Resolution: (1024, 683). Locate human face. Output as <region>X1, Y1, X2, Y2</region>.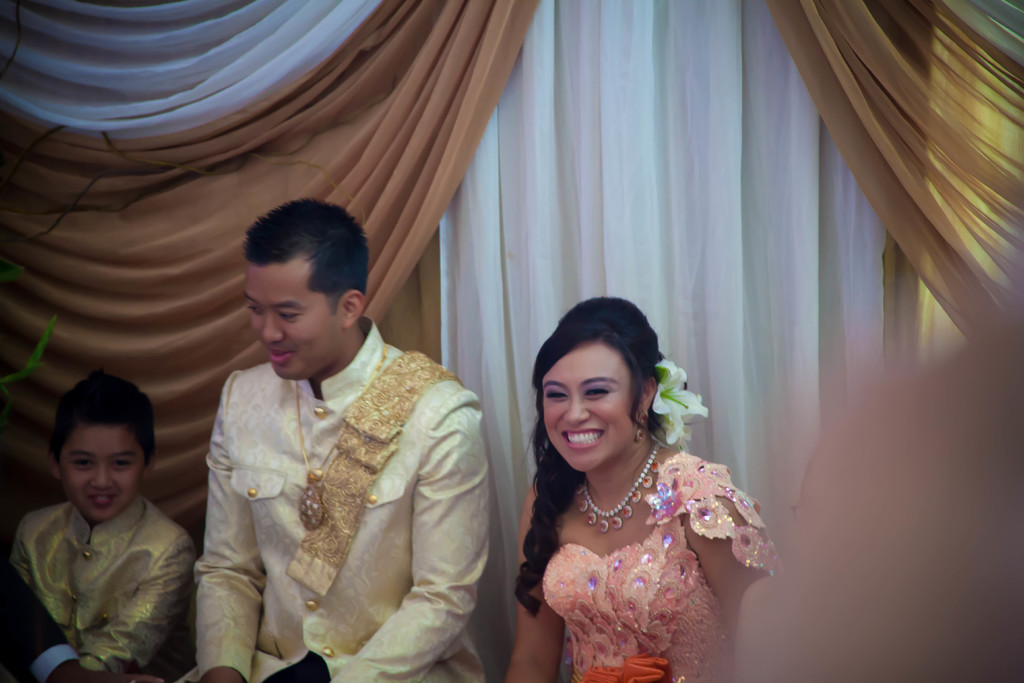
<region>61, 424, 145, 520</region>.
